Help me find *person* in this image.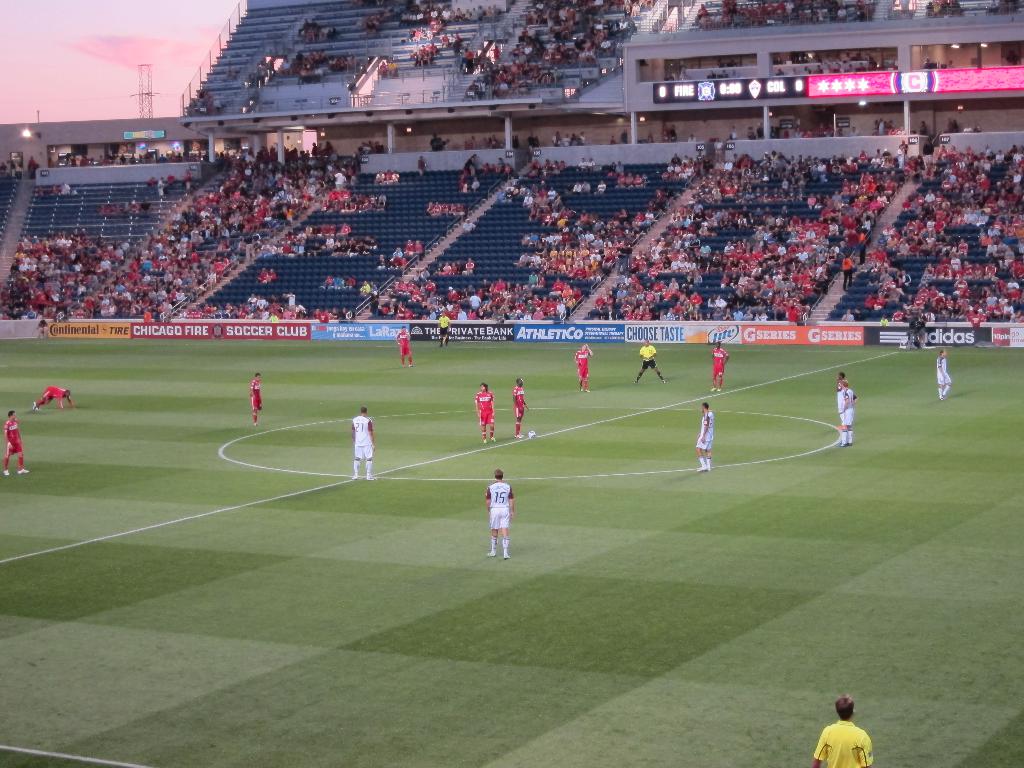
Found it: 490/470/515/559.
